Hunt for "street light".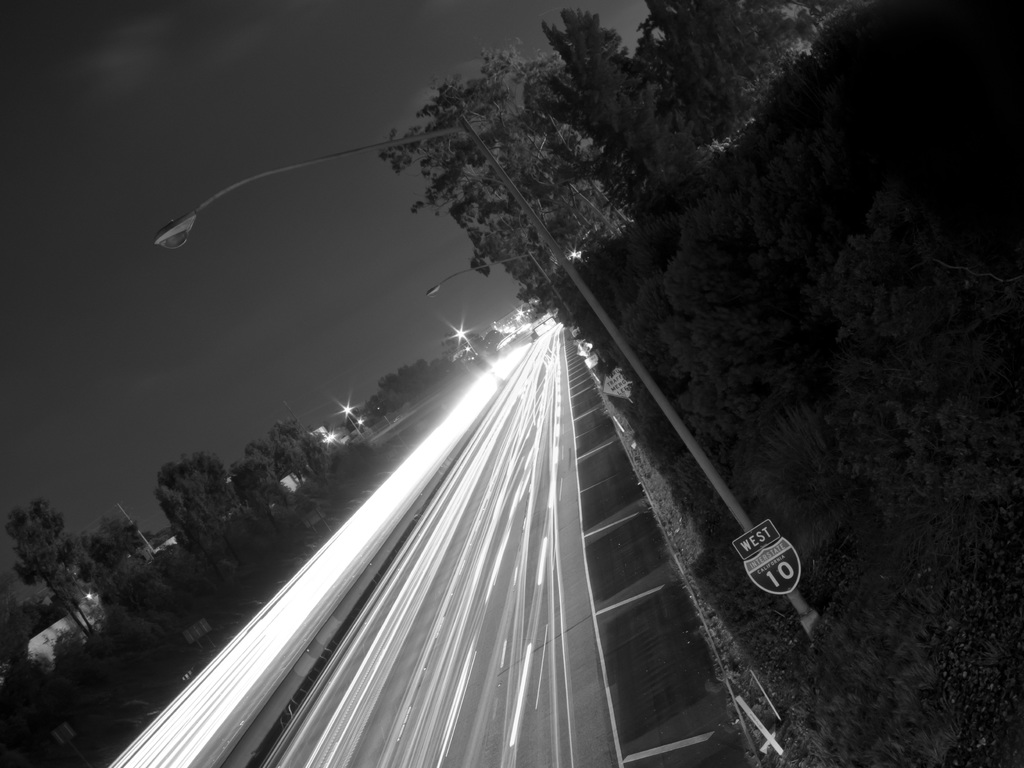
Hunted down at 422, 241, 586, 335.
